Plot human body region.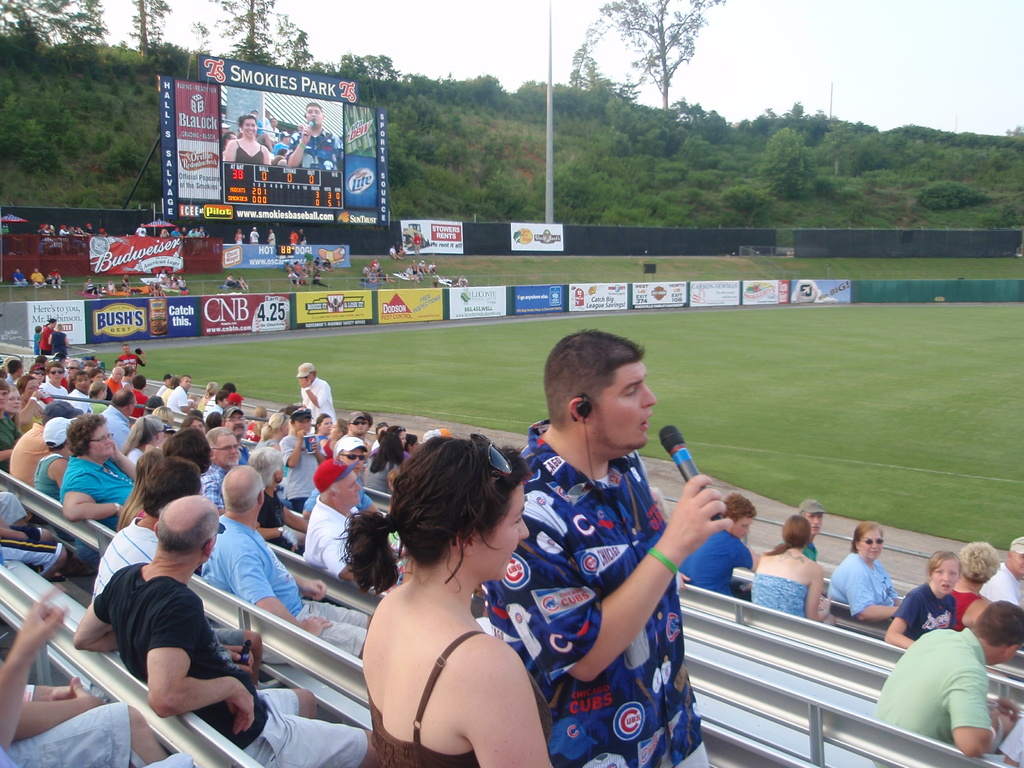
Plotted at select_region(30, 323, 42, 356).
